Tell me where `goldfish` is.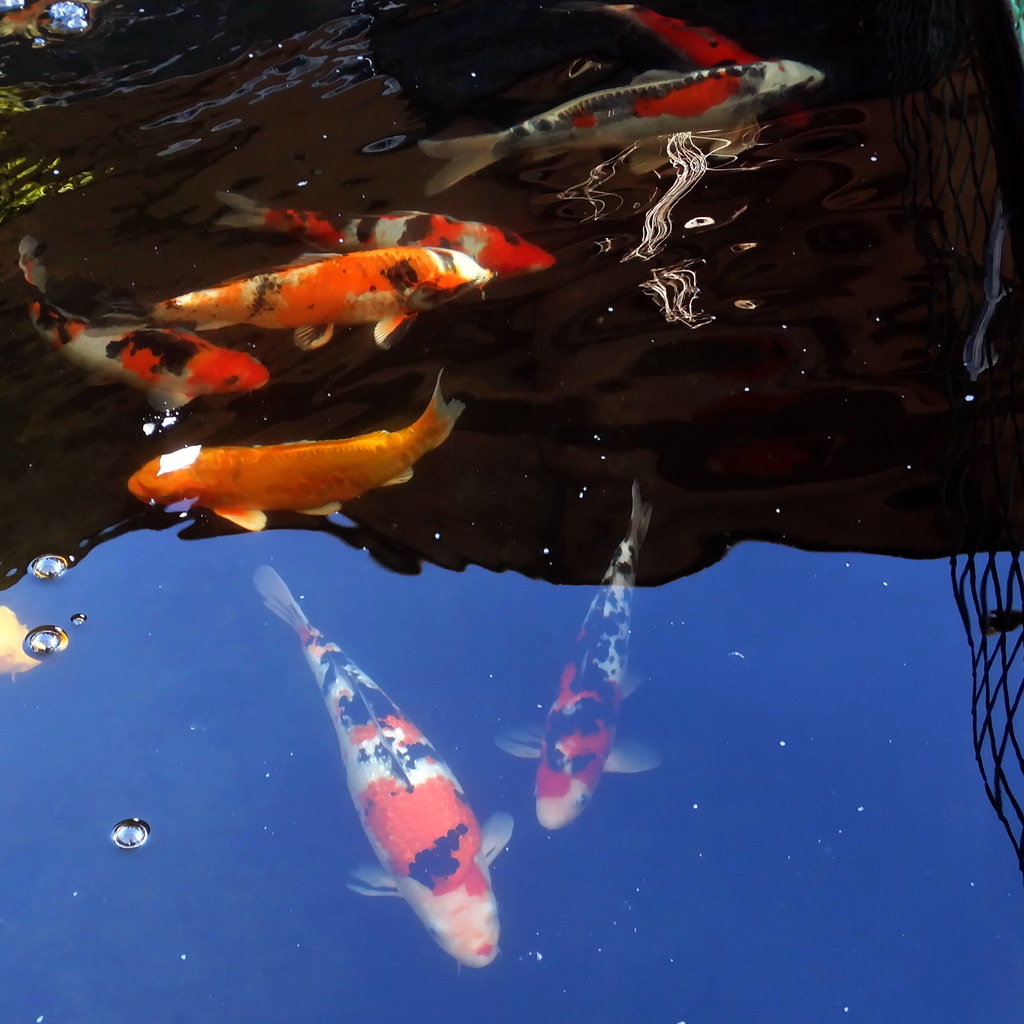
`goldfish` is at bbox=[604, 0, 760, 67].
